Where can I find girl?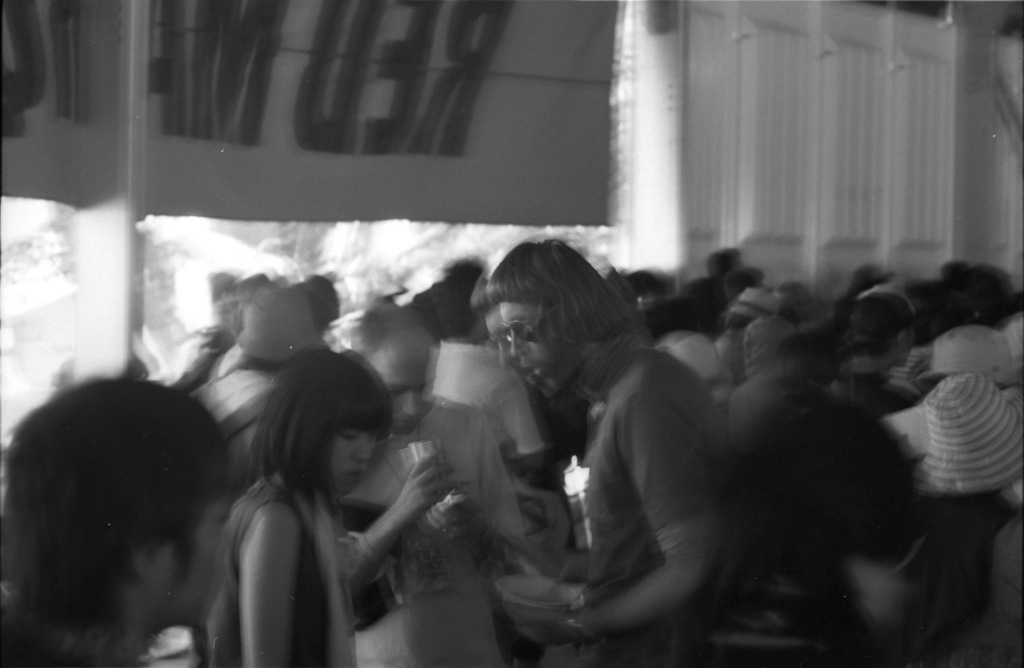
You can find it at pyautogui.locateOnScreen(0, 380, 238, 667).
